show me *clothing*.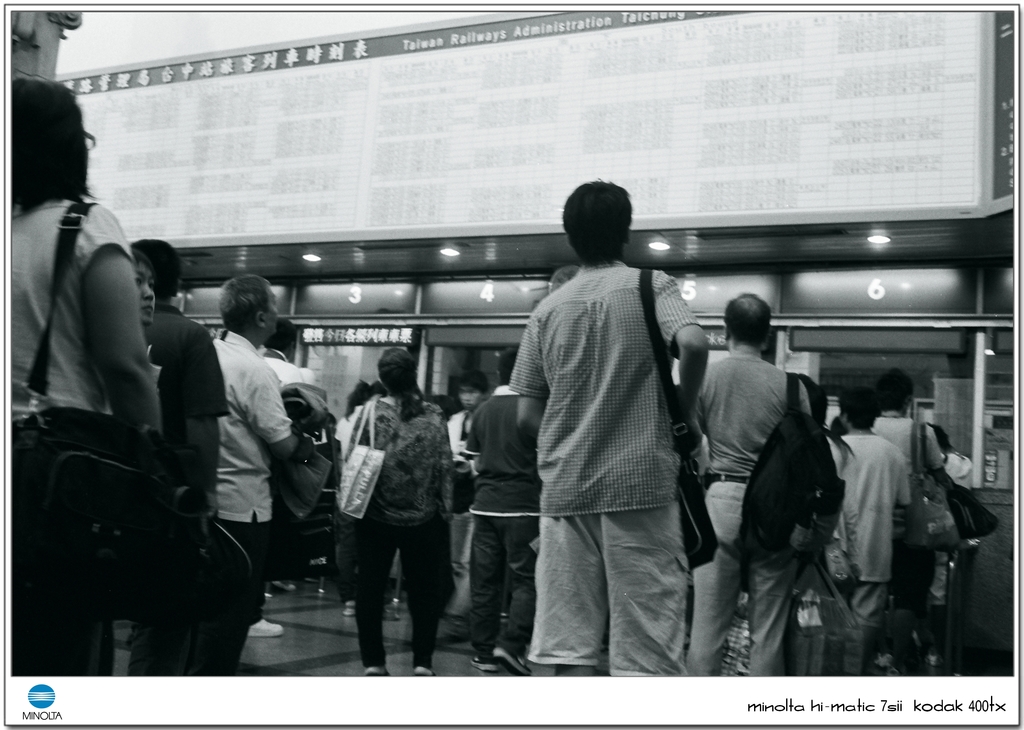
*clothing* is here: box=[869, 412, 945, 475].
